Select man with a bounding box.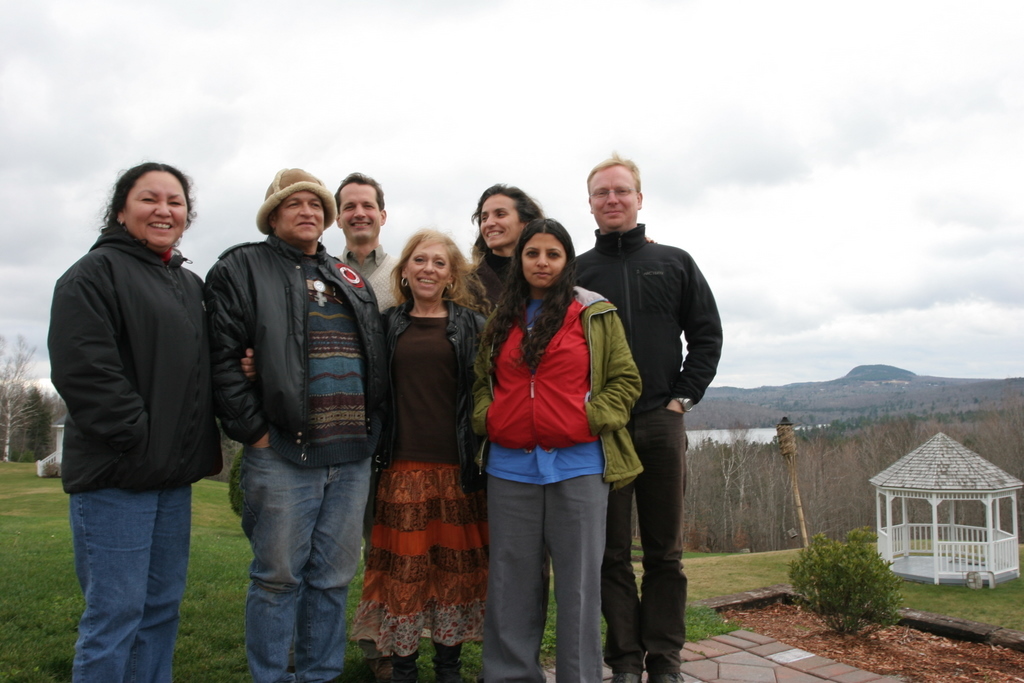
<bbox>206, 165, 382, 682</bbox>.
